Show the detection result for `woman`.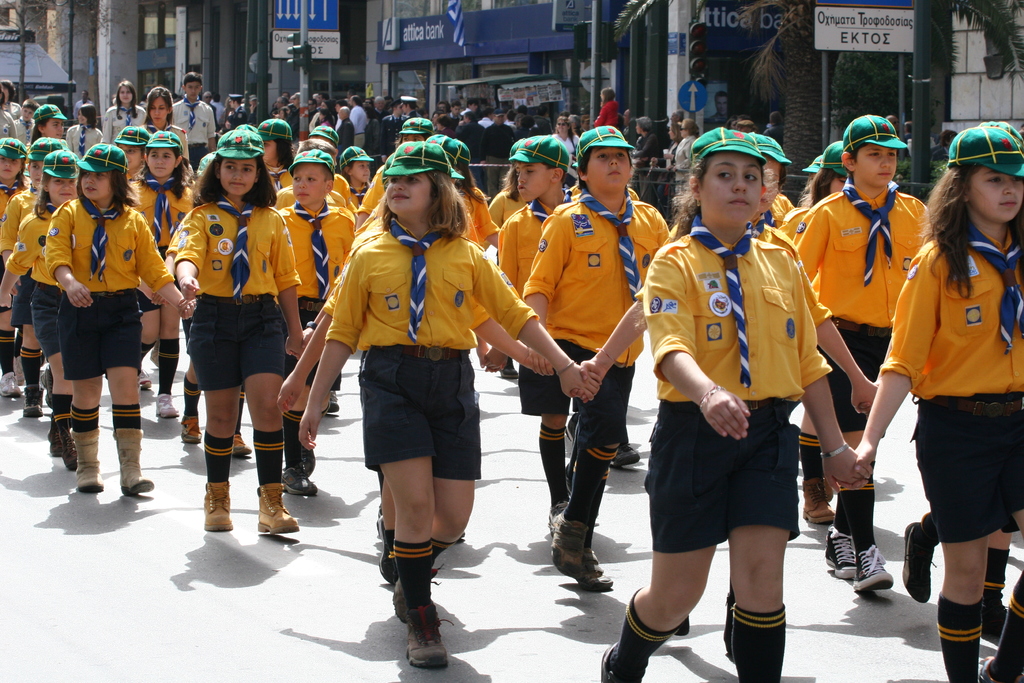
x1=724, y1=115, x2=737, y2=129.
